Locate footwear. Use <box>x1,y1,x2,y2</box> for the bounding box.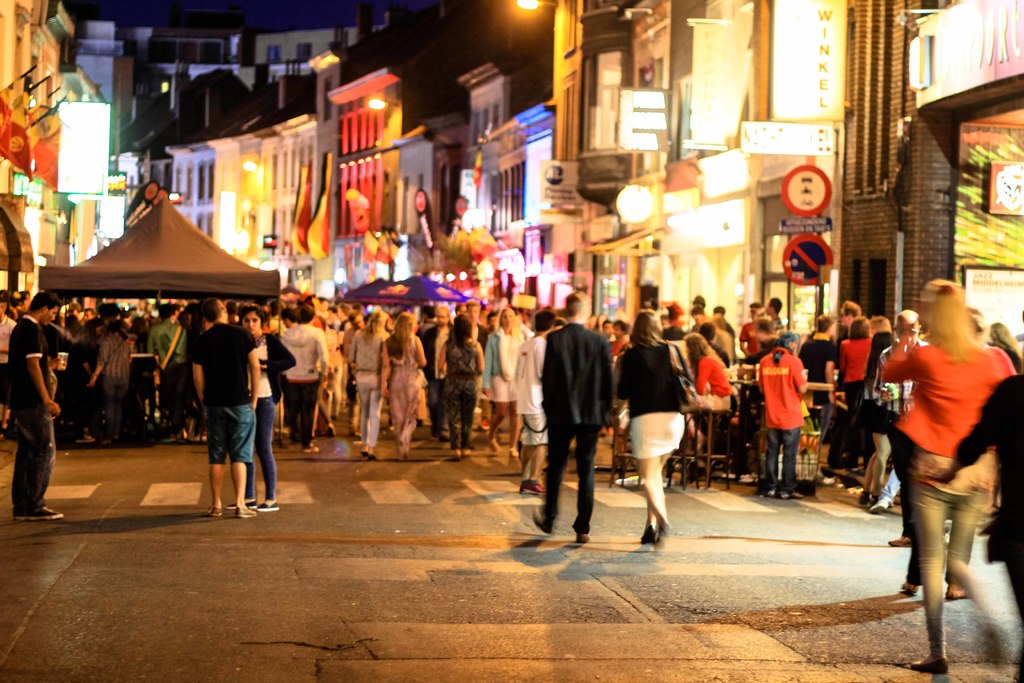
<box>354,448,362,454</box>.
